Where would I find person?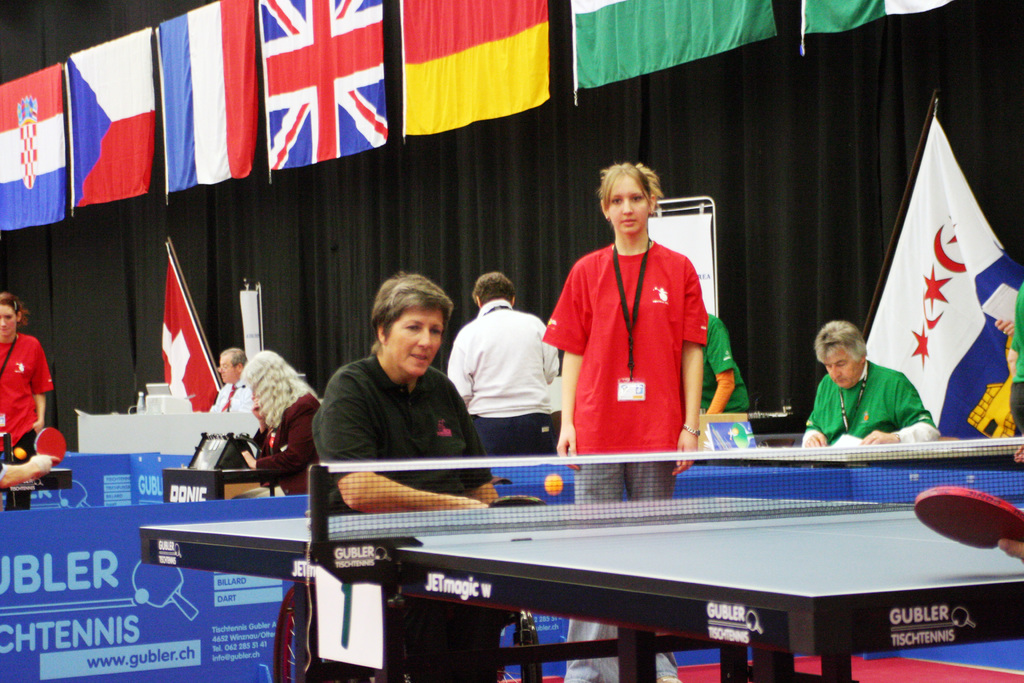
At x1=689 y1=309 x2=748 y2=432.
